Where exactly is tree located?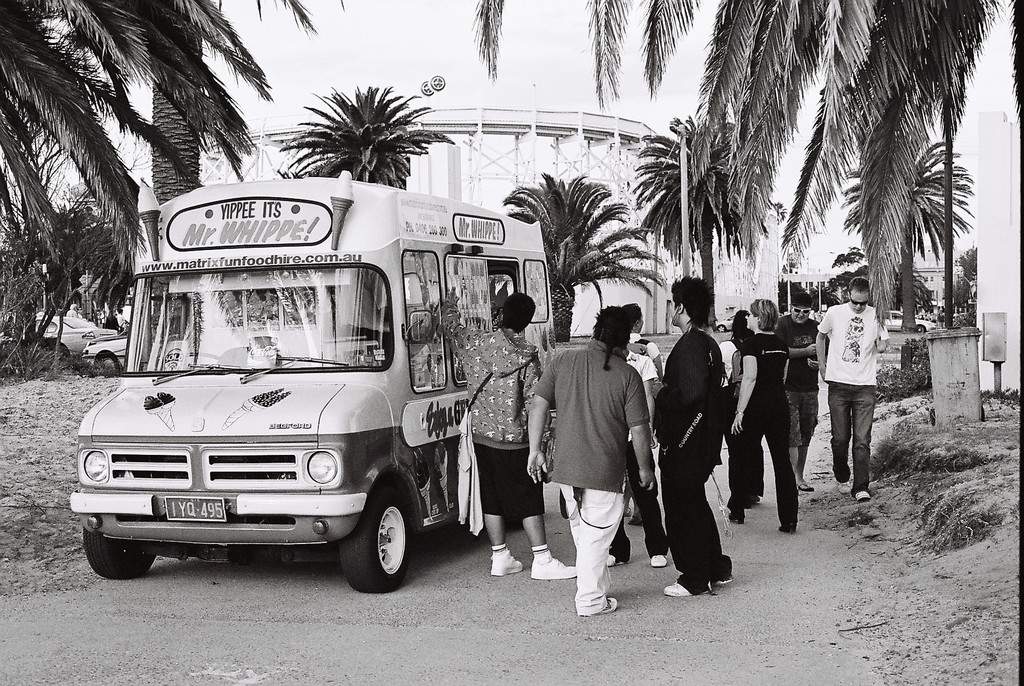
Its bounding box is (left=808, top=281, right=831, bottom=309).
